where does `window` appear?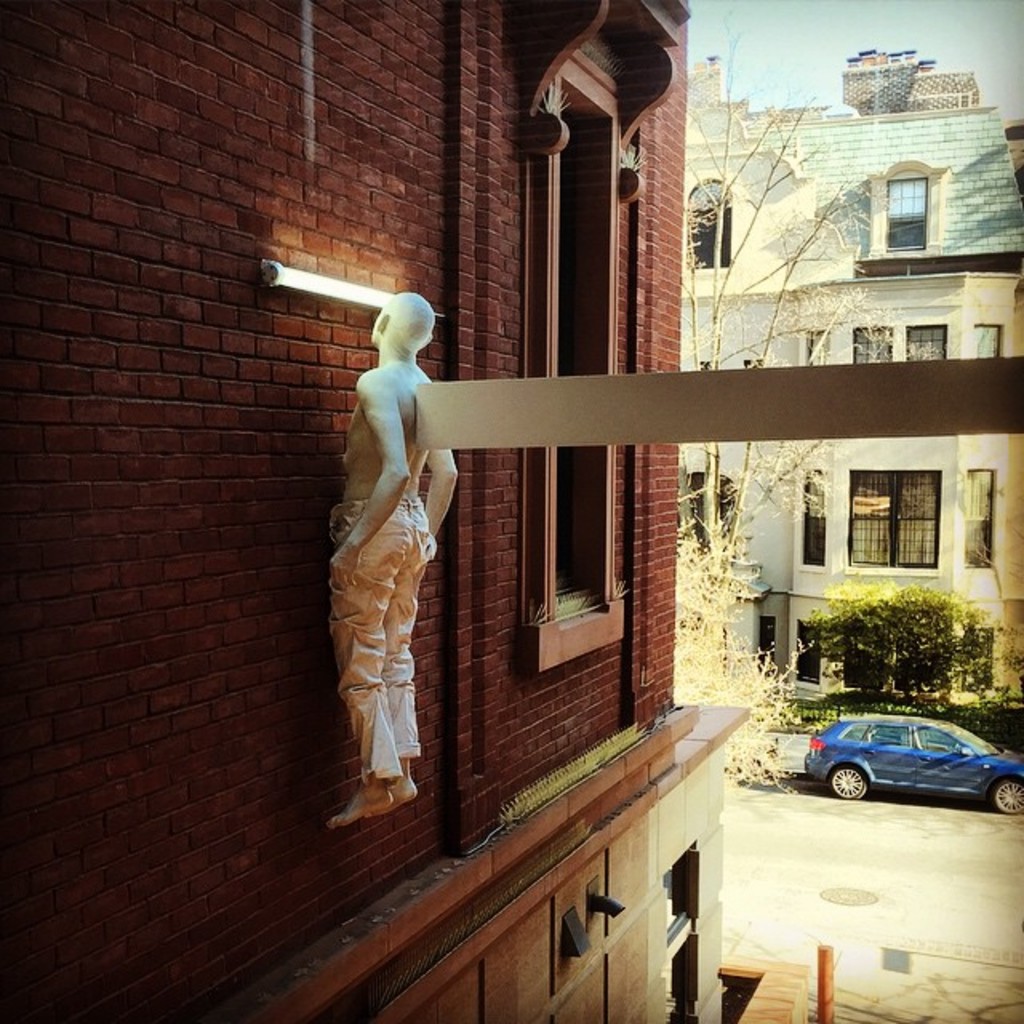
Appears at [left=795, top=470, right=832, bottom=568].
